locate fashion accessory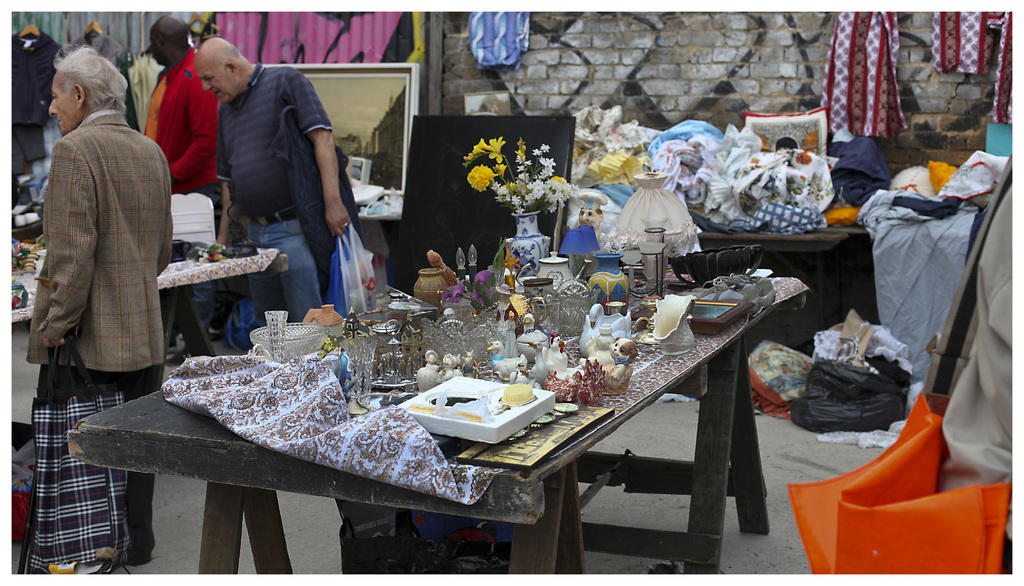
{"left": 344, "top": 220, "right": 352, "bottom": 231}
